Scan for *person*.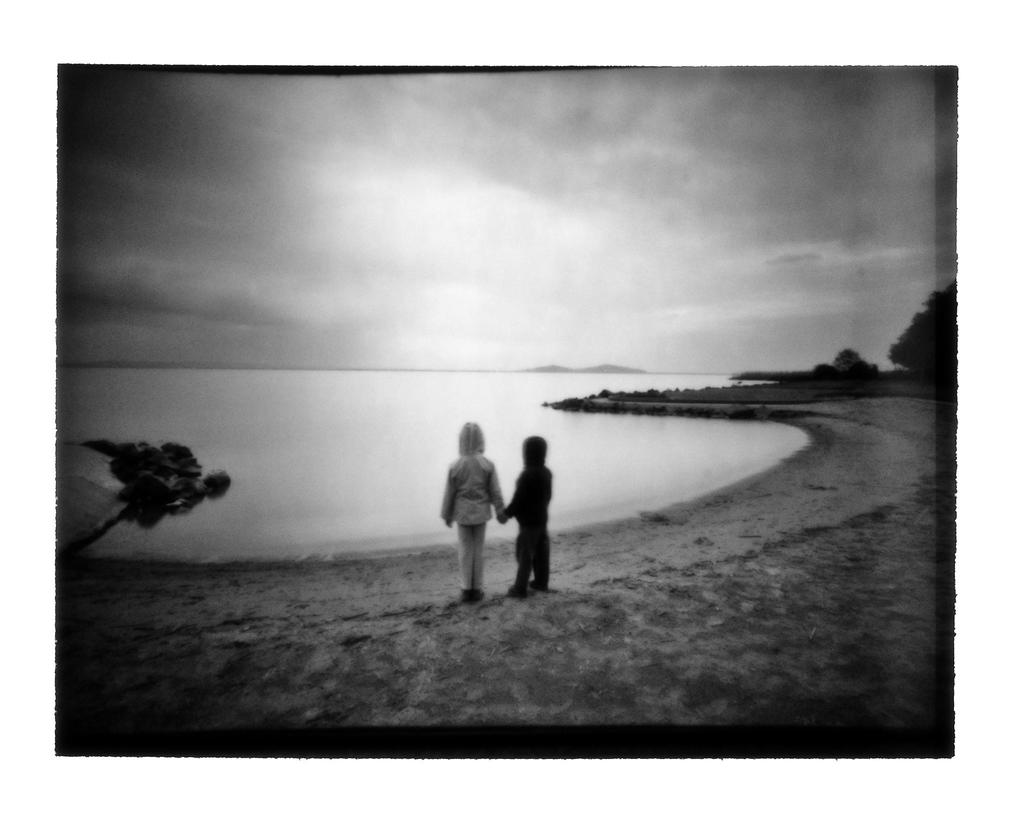
Scan result: [x1=508, y1=425, x2=554, y2=603].
